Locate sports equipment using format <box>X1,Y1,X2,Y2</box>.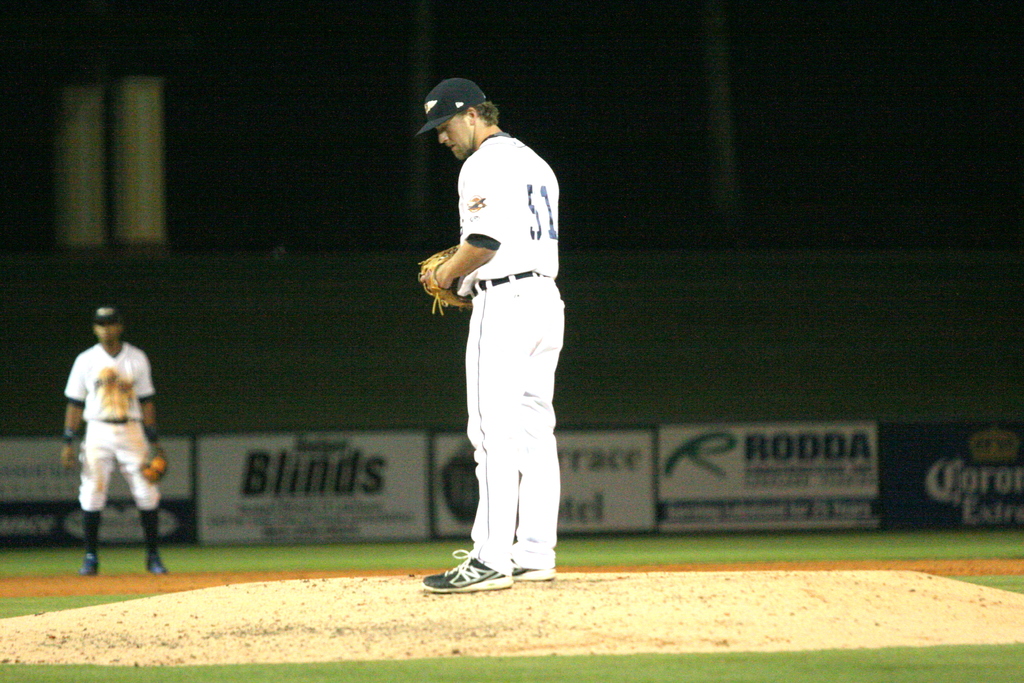
<box>420,550,514,595</box>.
